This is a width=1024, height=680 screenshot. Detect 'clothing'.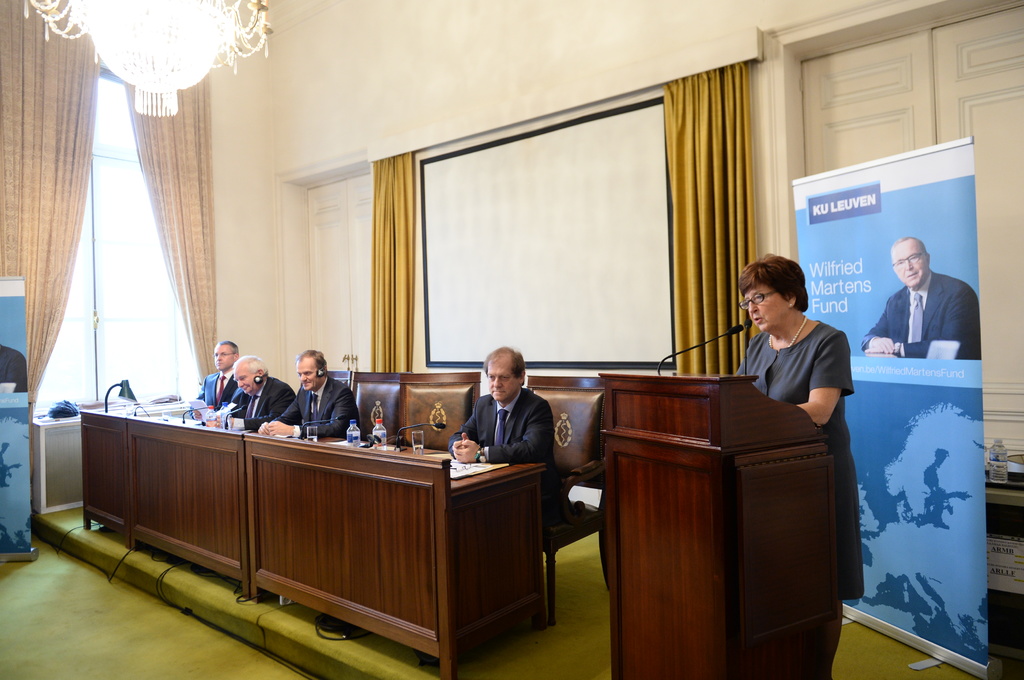
(x1=0, y1=344, x2=28, y2=391).
